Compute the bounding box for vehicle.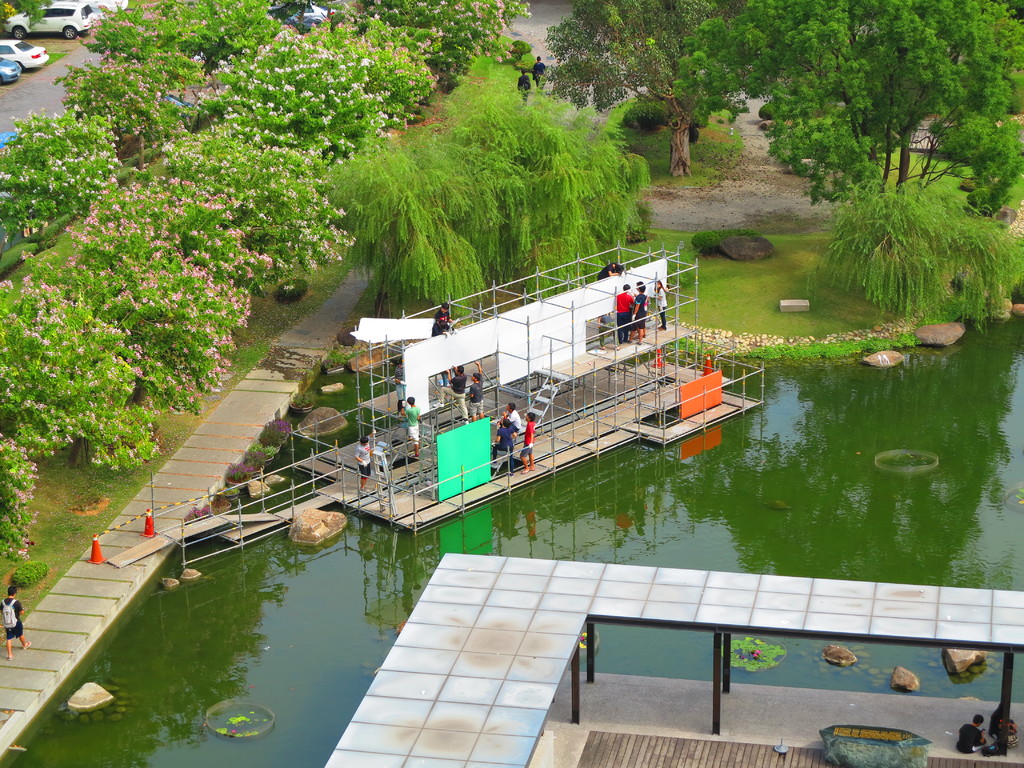
0,37,50,70.
